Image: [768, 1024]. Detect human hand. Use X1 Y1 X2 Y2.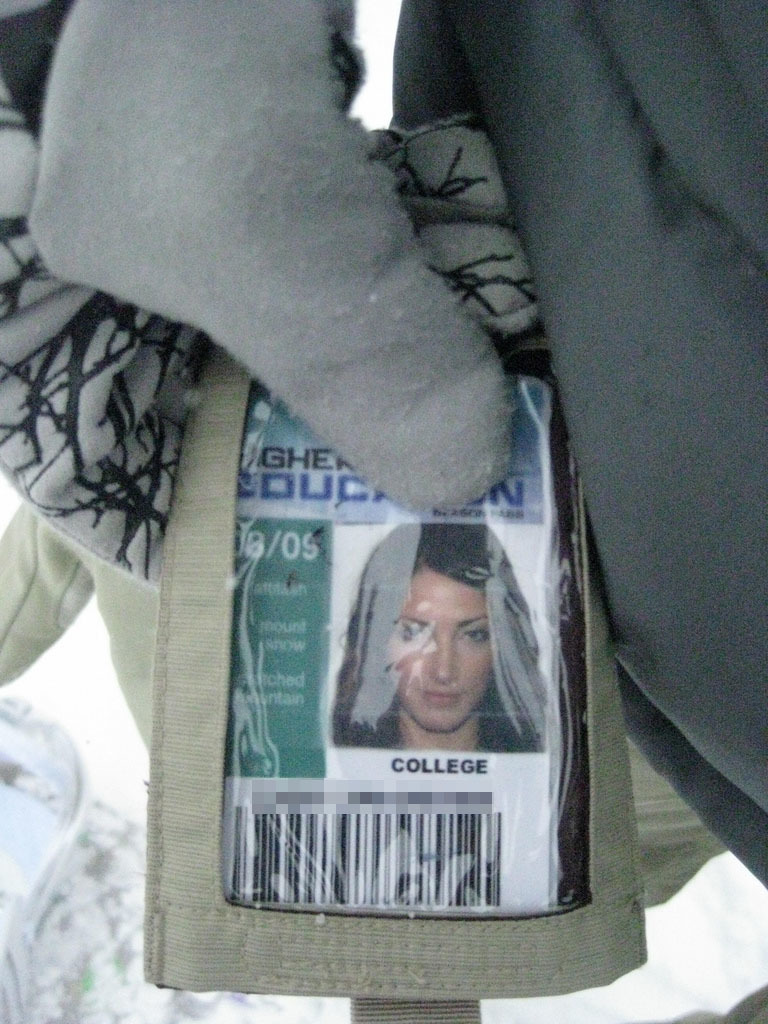
0 0 510 588.
